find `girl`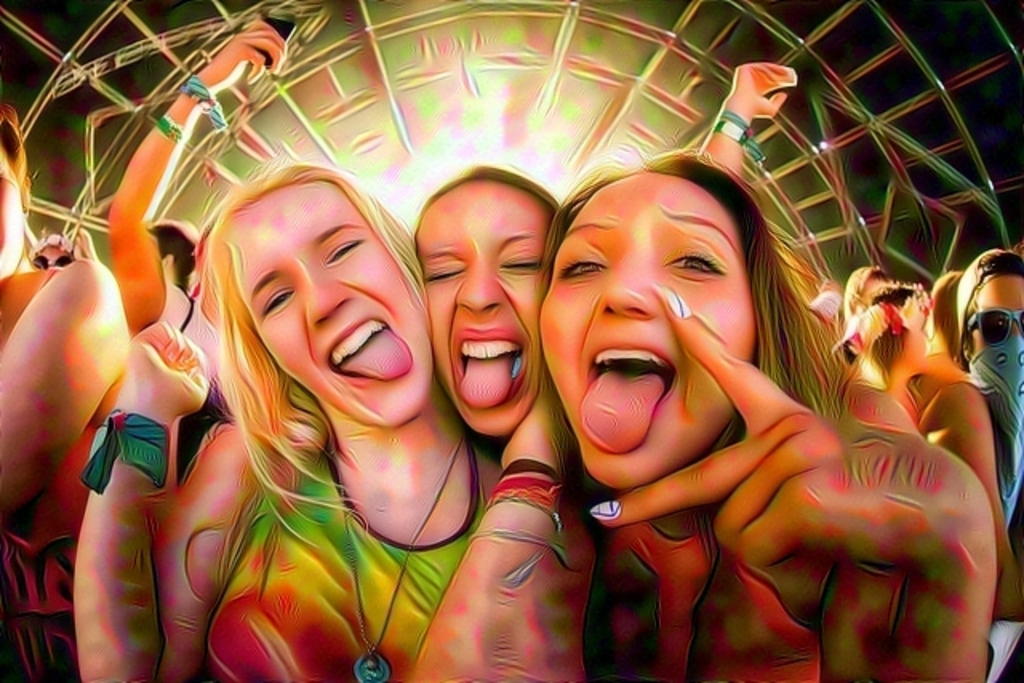
region(67, 163, 598, 681)
